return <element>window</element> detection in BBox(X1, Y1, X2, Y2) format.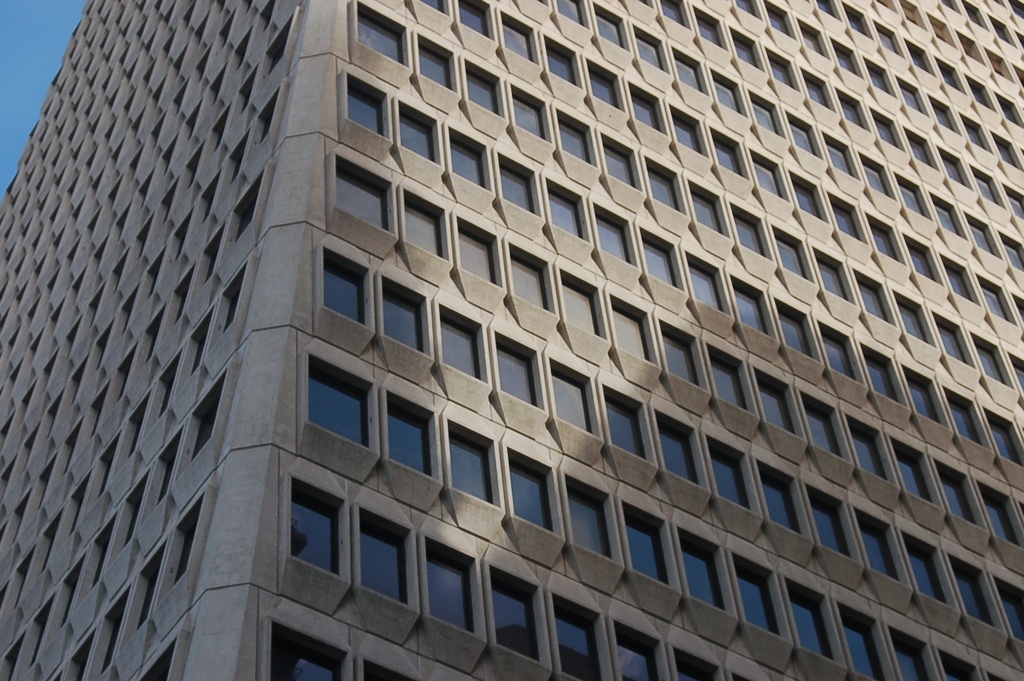
BBox(494, 572, 541, 664).
